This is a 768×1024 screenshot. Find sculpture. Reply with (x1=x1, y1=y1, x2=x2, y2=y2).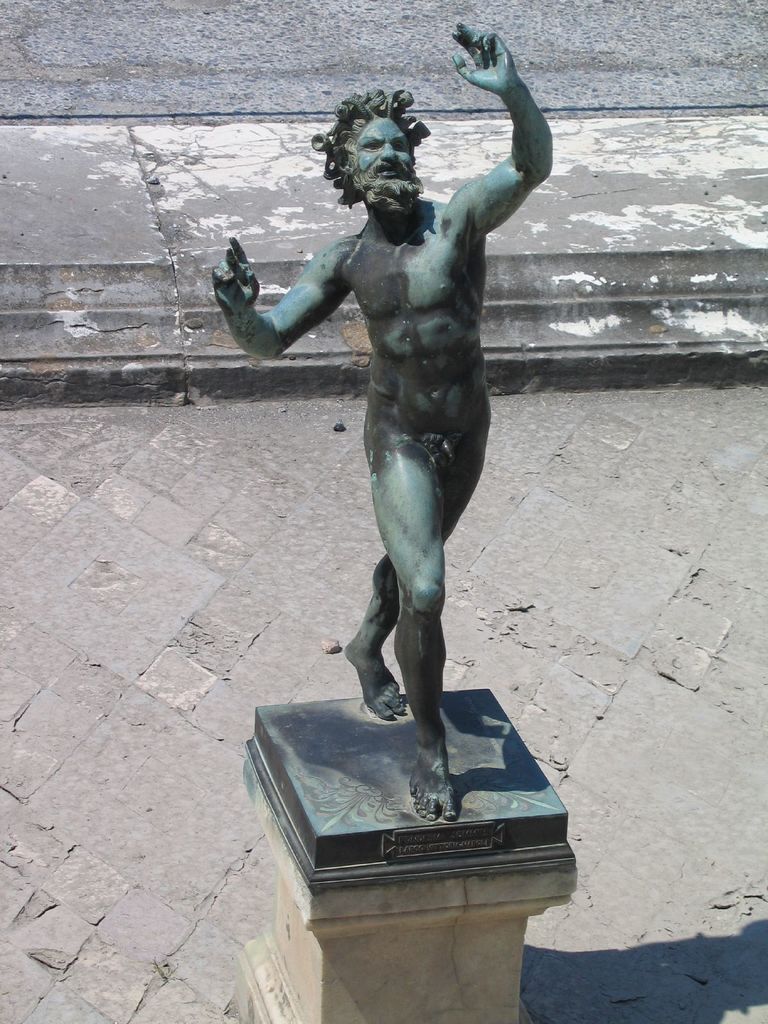
(x1=216, y1=24, x2=584, y2=822).
